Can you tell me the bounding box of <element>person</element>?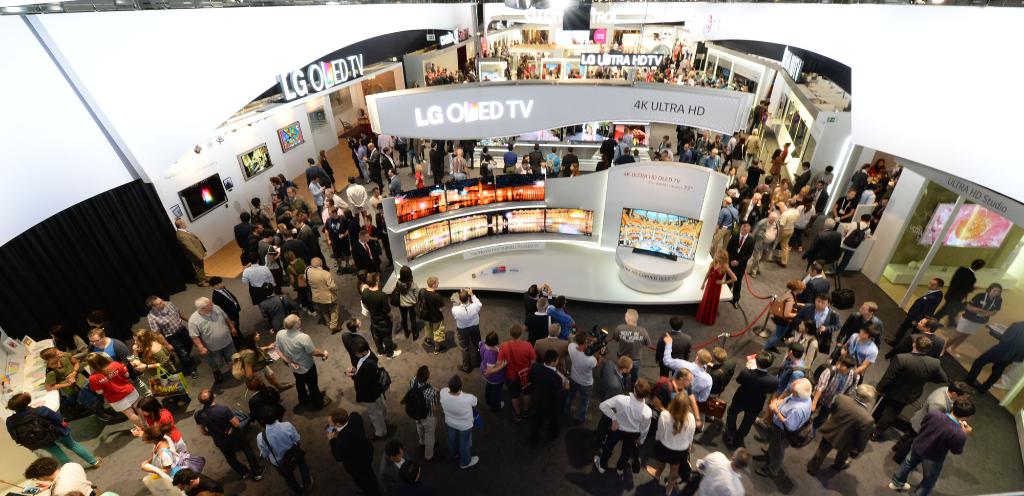
[left=346, top=172, right=367, bottom=225].
